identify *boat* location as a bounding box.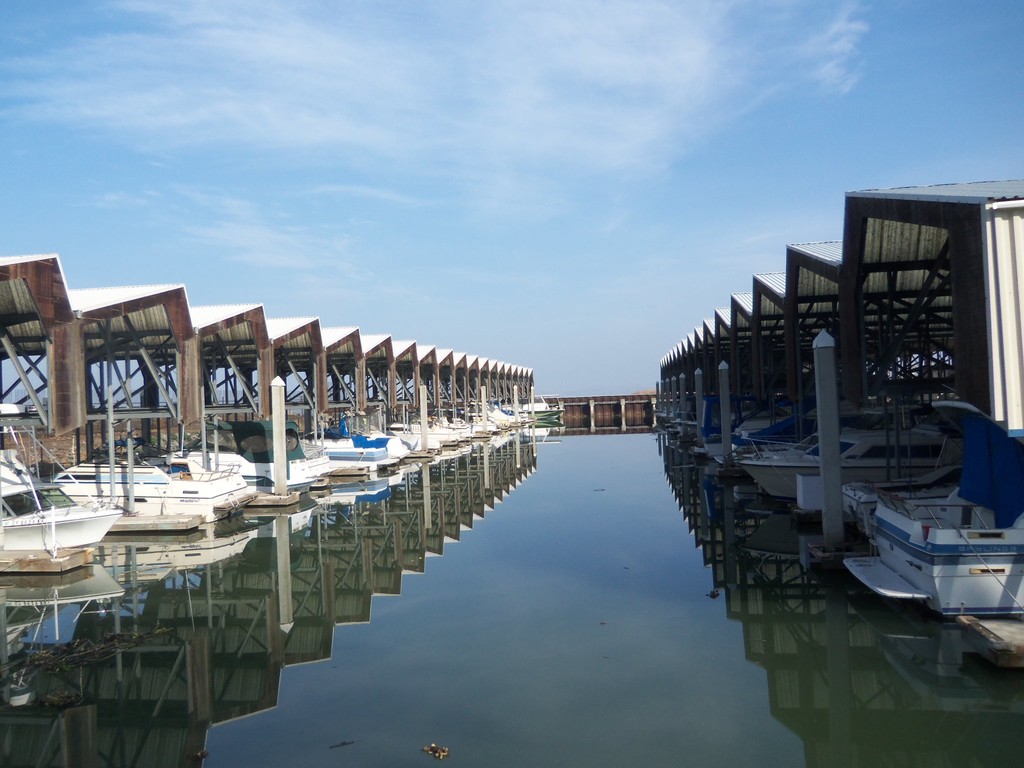
739 424 973 502.
